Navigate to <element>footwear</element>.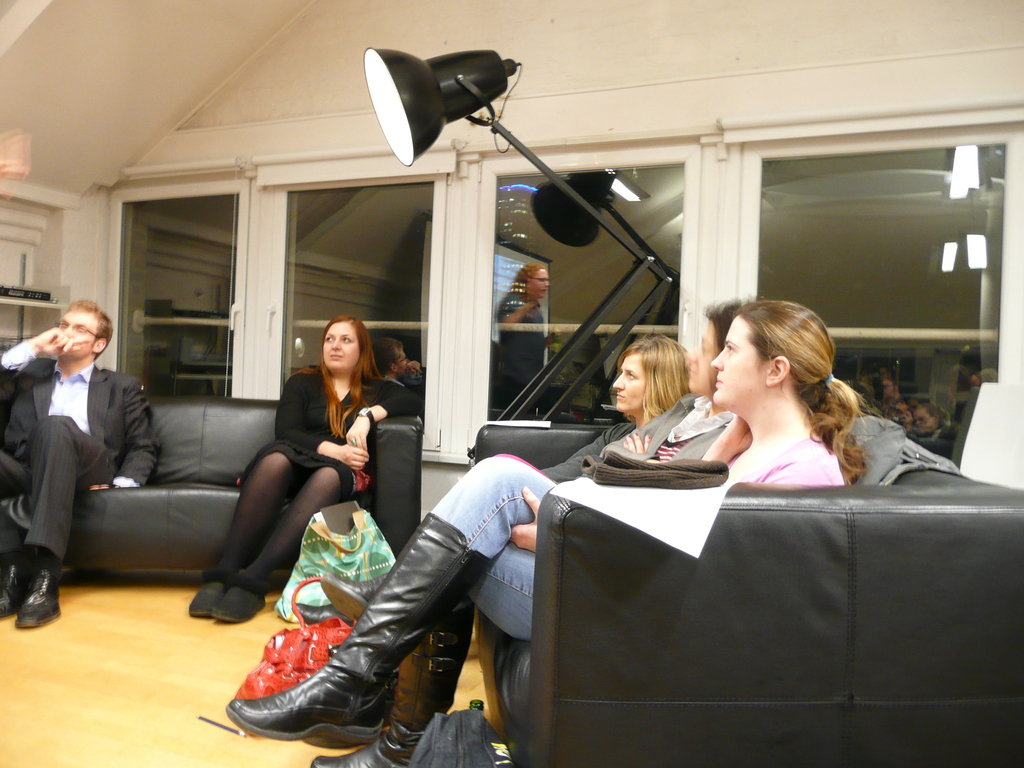
Navigation target: bbox(213, 569, 267, 623).
